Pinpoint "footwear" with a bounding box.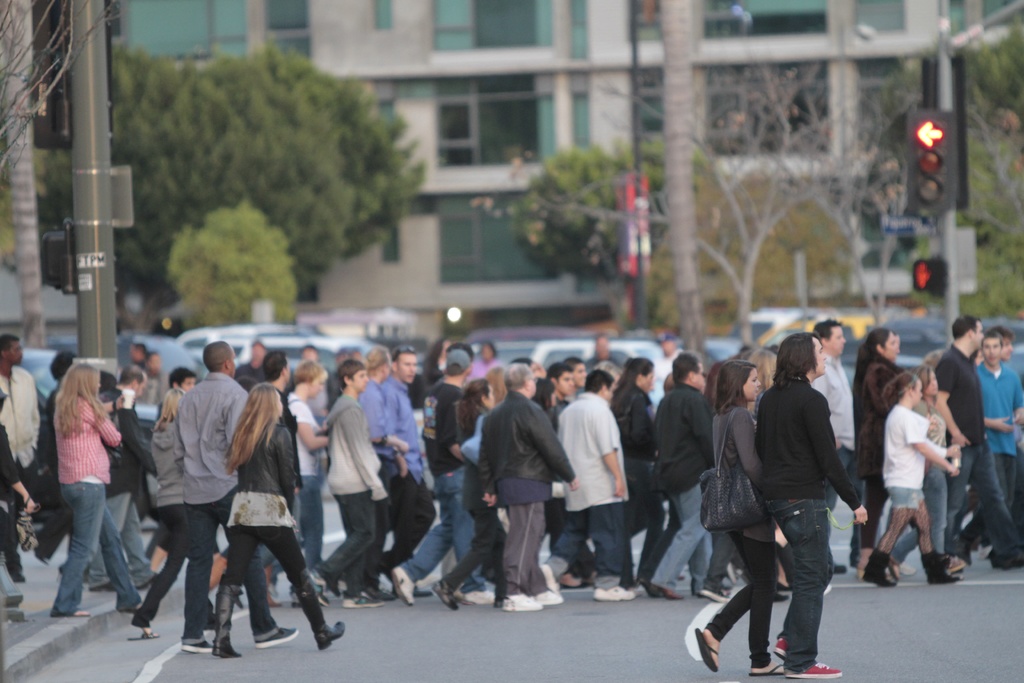
box(133, 571, 159, 588).
